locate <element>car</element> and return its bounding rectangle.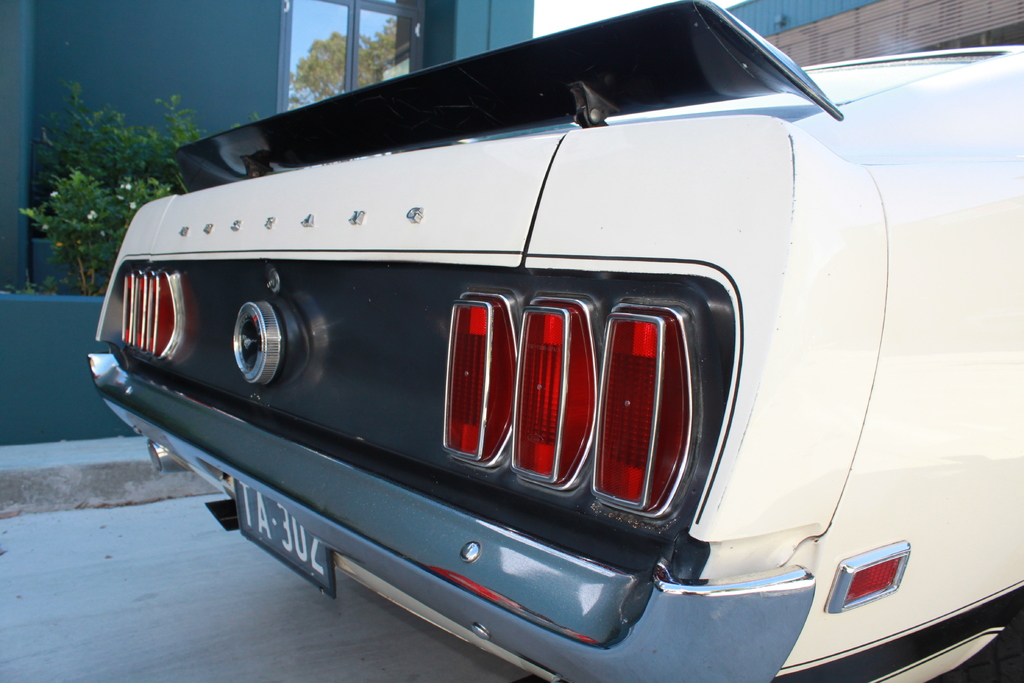
bbox=(83, 0, 1023, 682).
